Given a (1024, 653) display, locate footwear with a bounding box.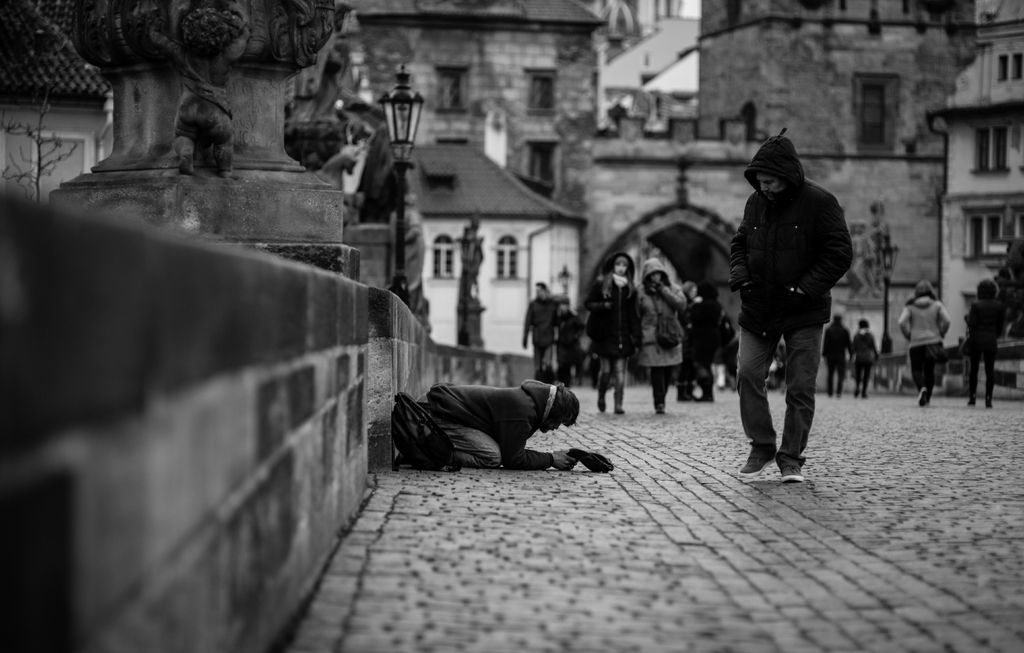
Located: [x1=916, y1=382, x2=930, y2=407].
